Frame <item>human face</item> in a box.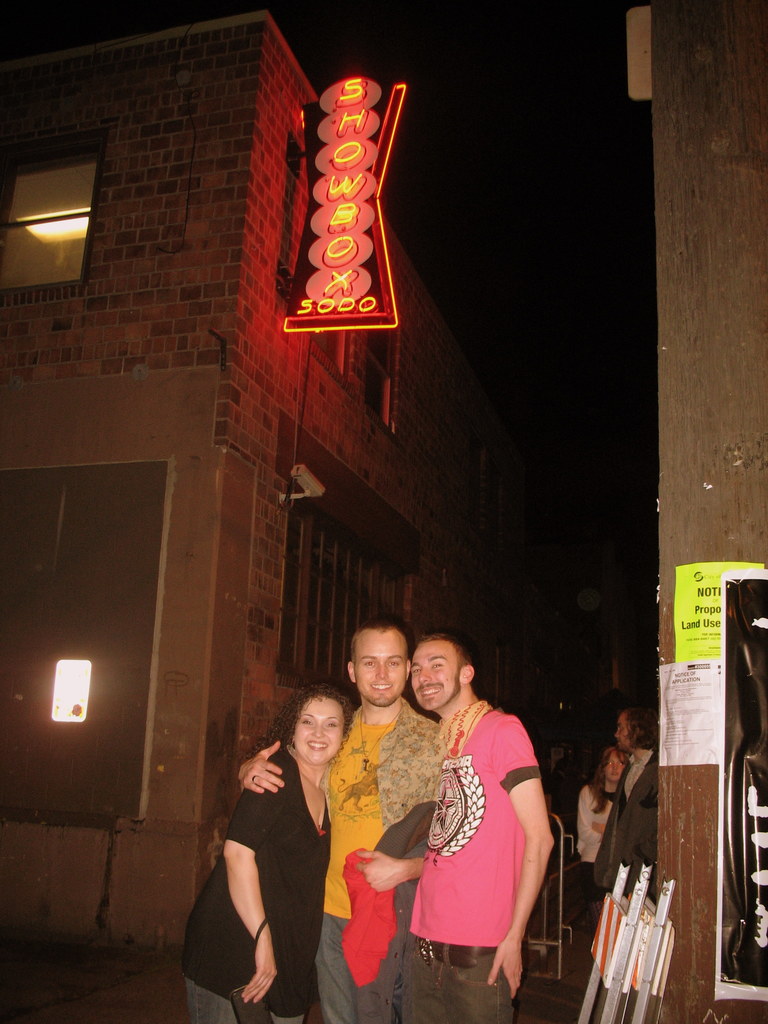
<region>615, 700, 639, 756</region>.
